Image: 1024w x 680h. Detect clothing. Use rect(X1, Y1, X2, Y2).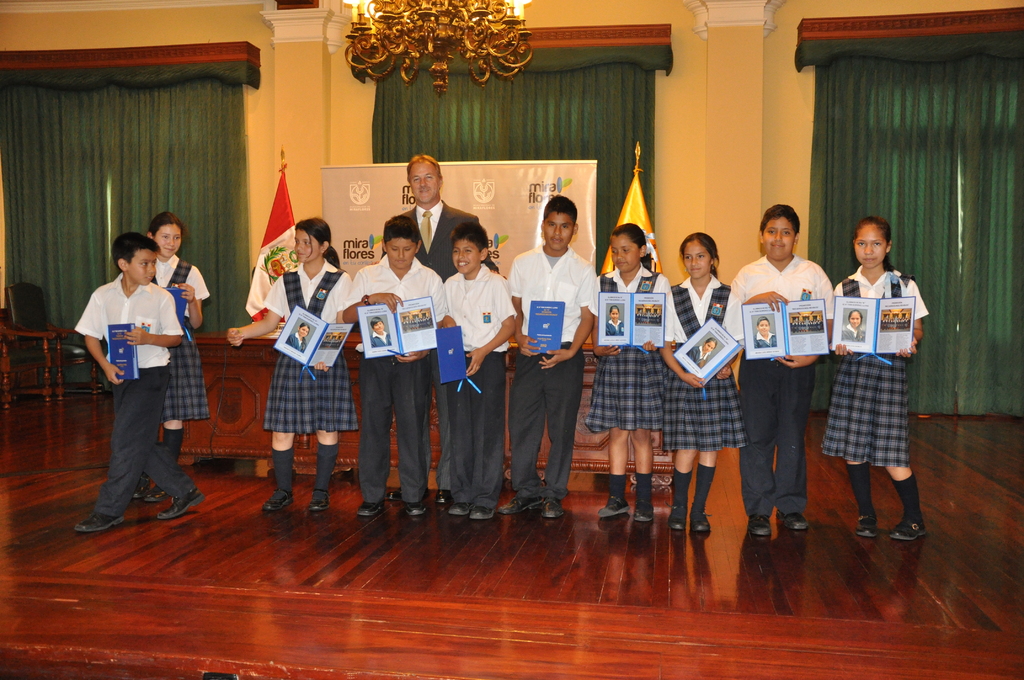
rect(664, 275, 745, 453).
